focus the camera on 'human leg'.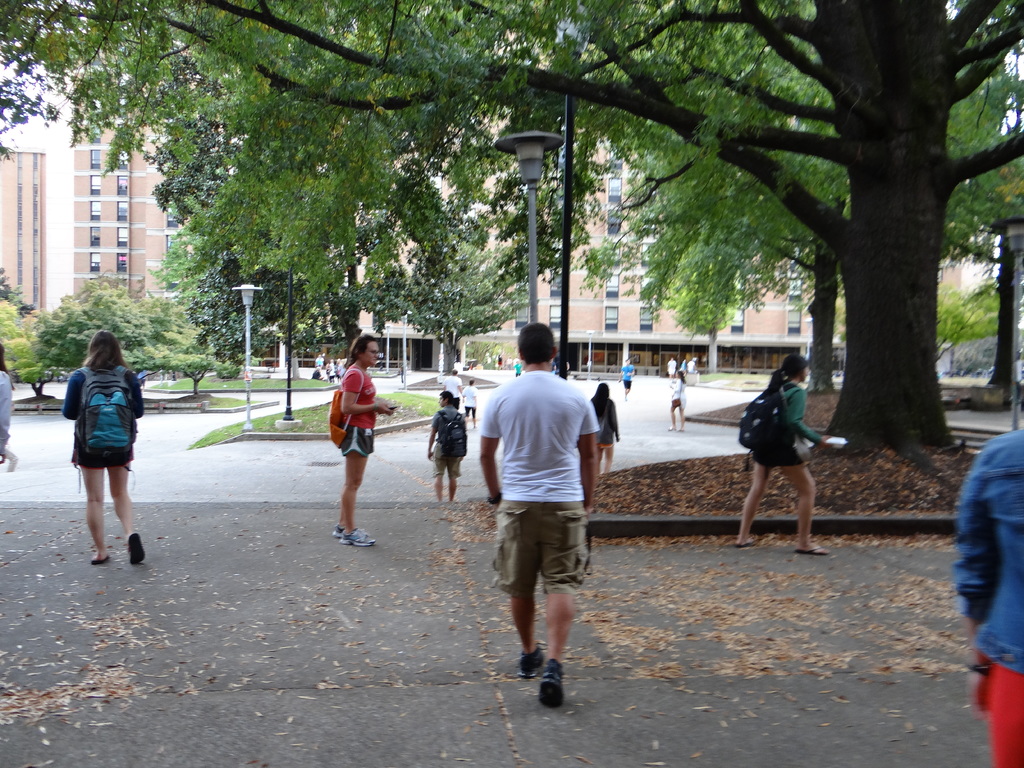
Focus region: box(431, 436, 448, 500).
